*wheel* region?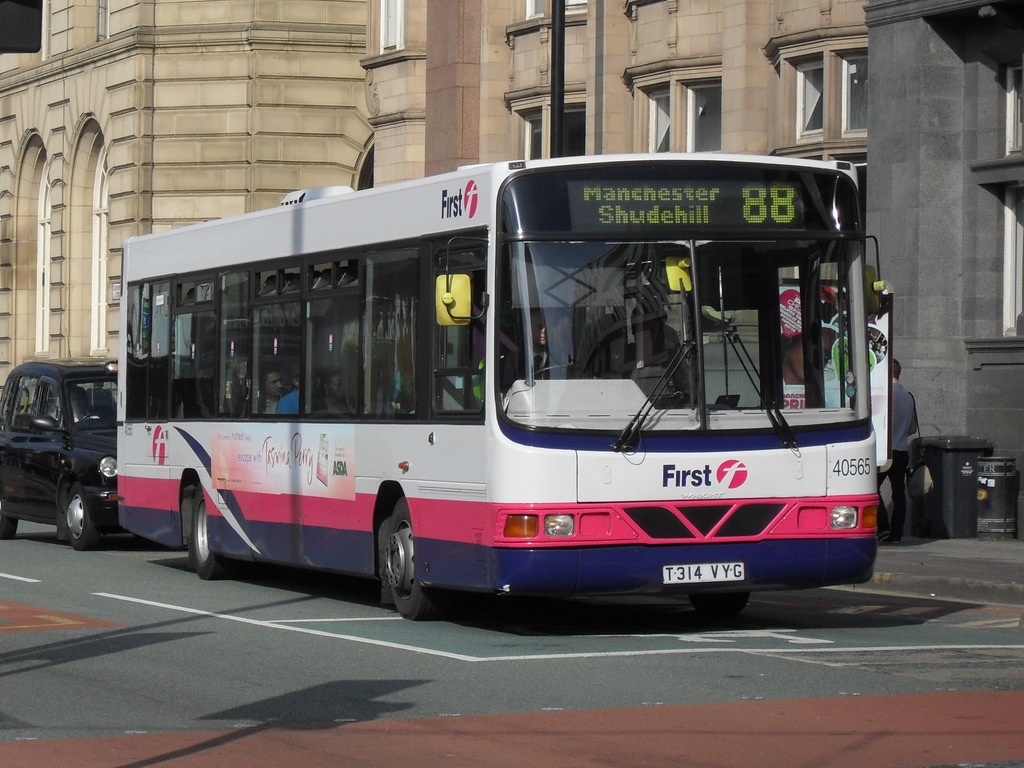
0/495/22/544
